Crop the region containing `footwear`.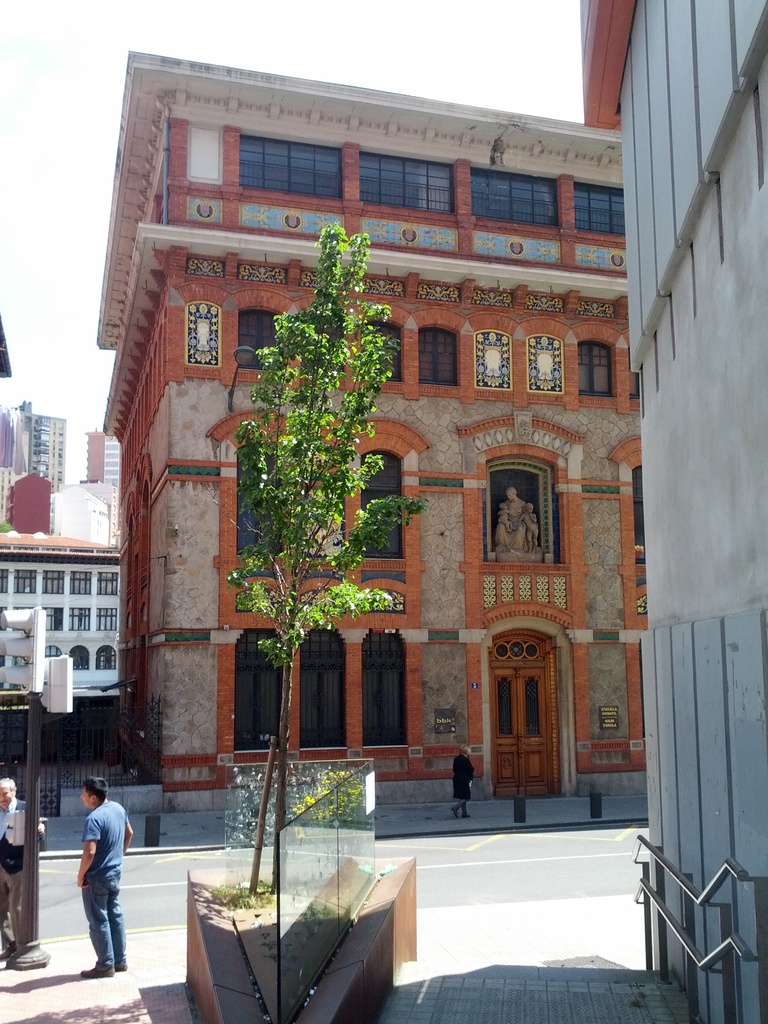
Crop region: [left=449, top=806, right=460, bottom=818].
